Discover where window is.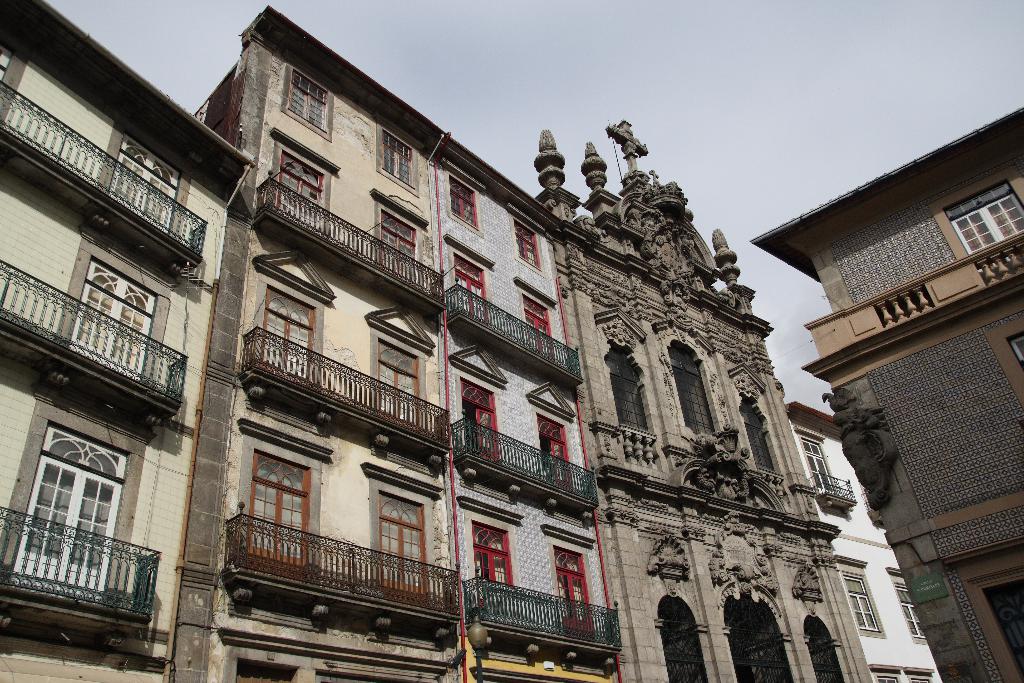
Discovered at 250, 444, 305, 573.
